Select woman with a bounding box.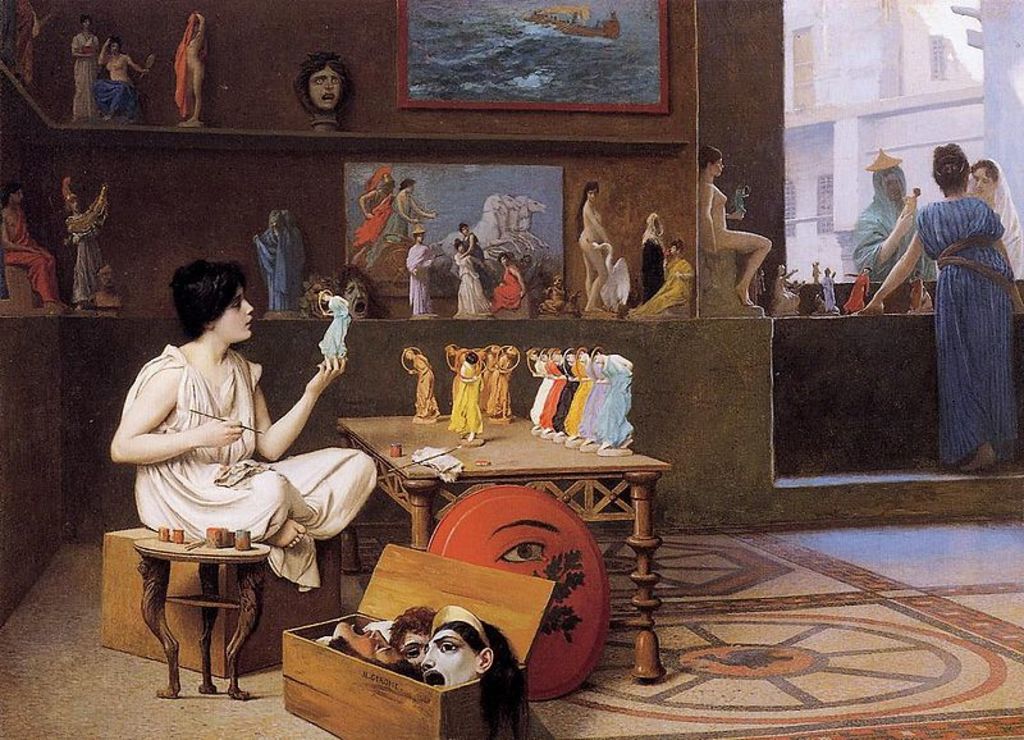
select_region(180, 12, 205, 127).
